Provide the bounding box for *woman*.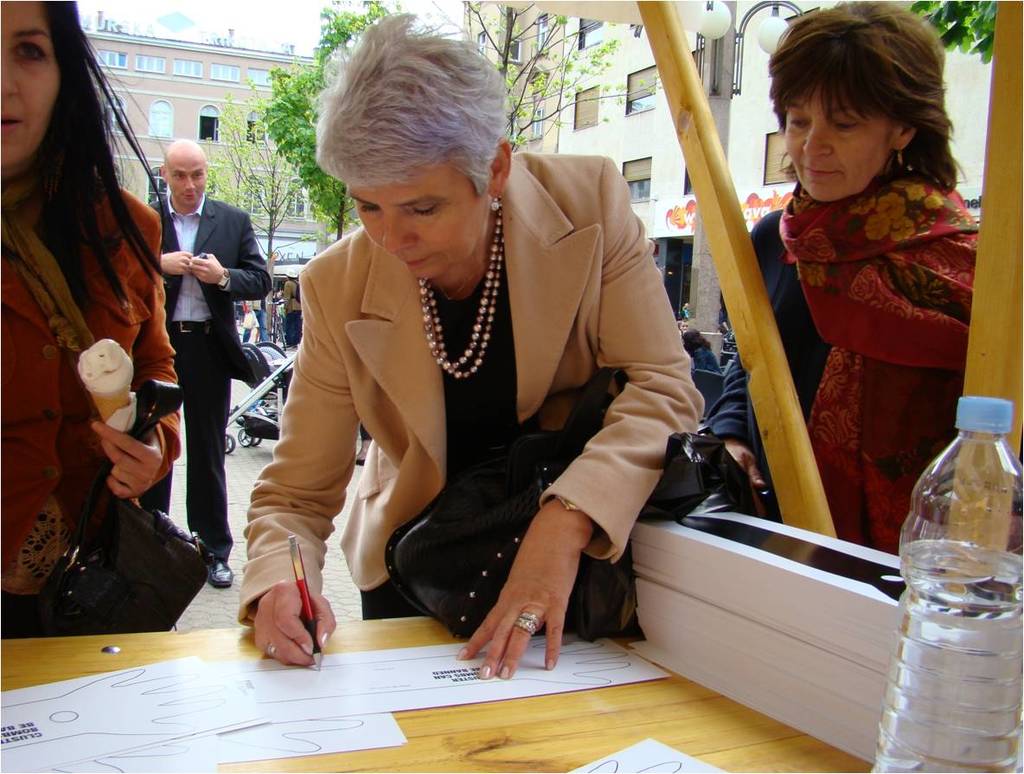
x1=230, y1=13, x2=707, y2=681.
